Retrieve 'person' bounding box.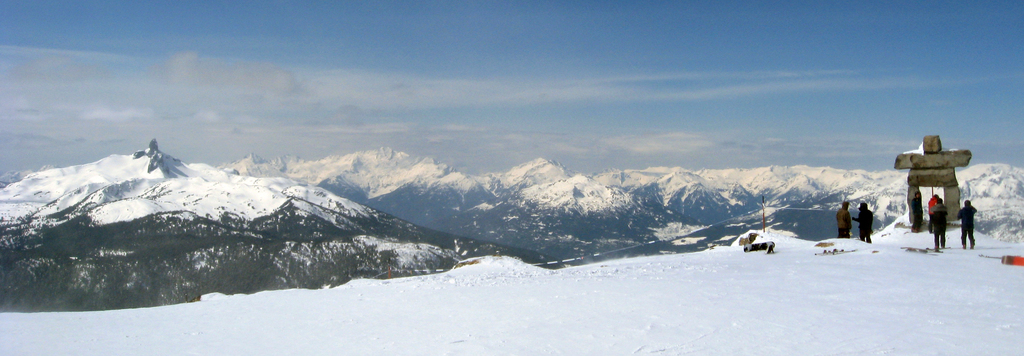
Bounding box: bbox=[956, 198, 980, 246].
